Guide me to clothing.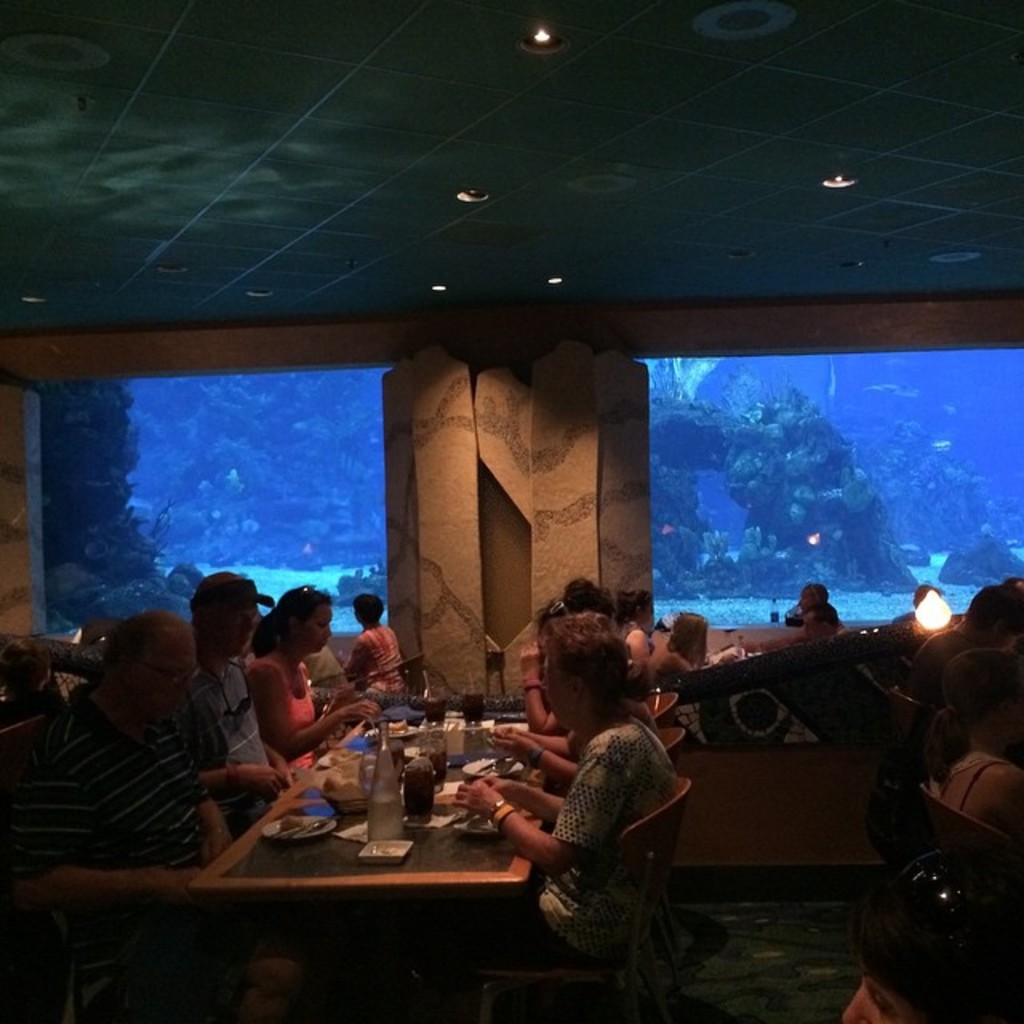
Guidance: 526,710,691,955.
